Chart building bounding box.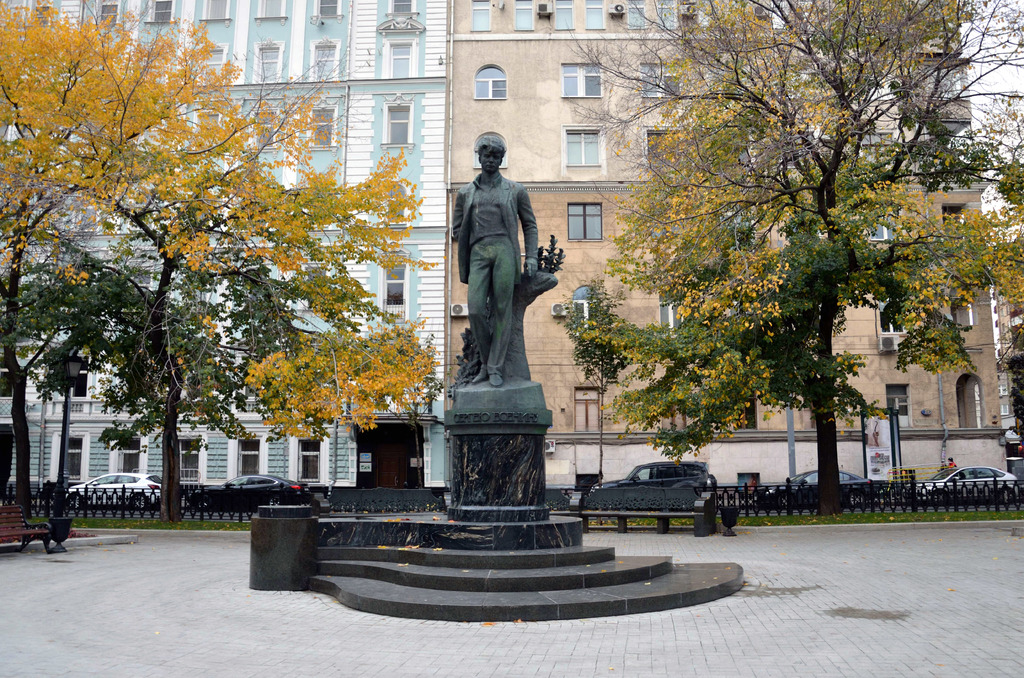
Charted: [1, 2, 451, 516].
